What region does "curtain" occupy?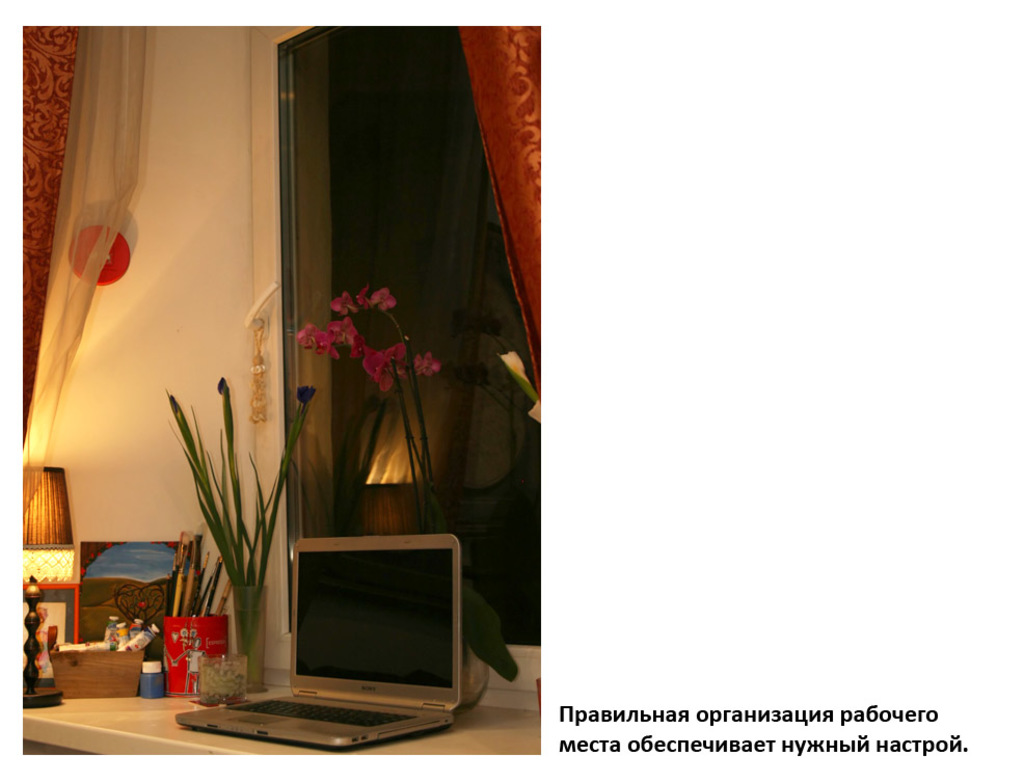
pyautogui.locateOnScreen(23, 25, 78, 440).
